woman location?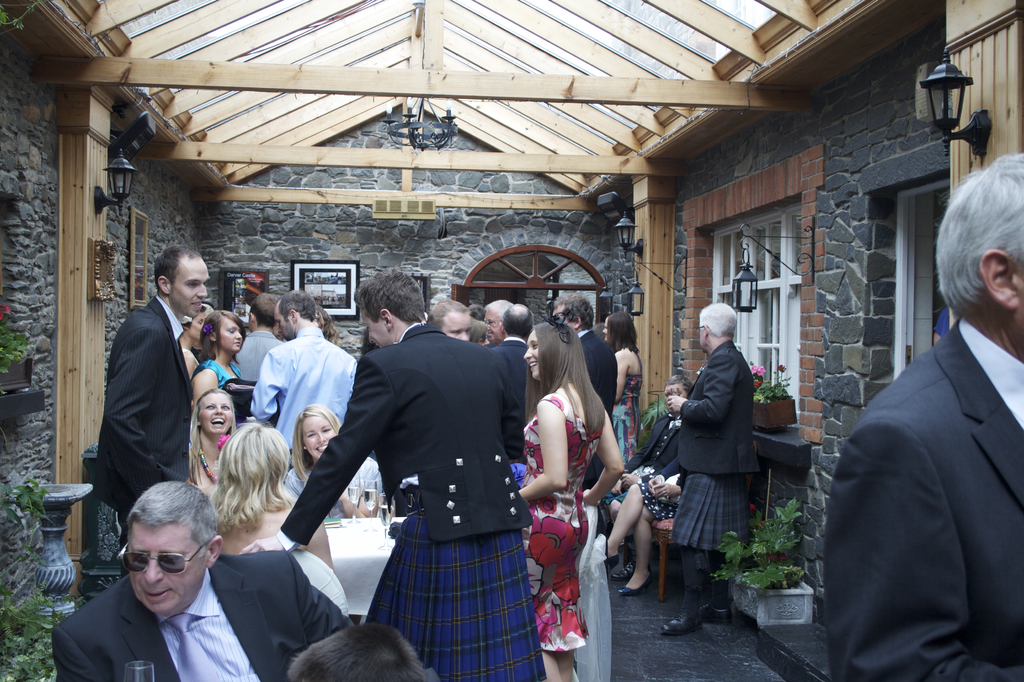
select_region(518, 305, 628, 677)
